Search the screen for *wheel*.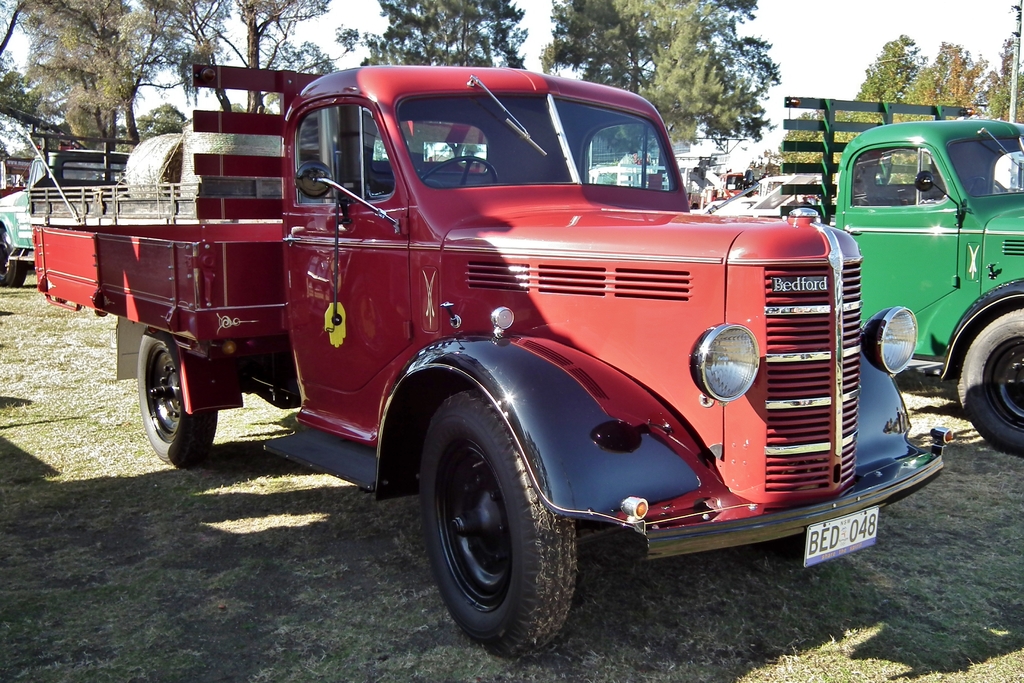
Found at BBox(963, 177, 989, 198).
